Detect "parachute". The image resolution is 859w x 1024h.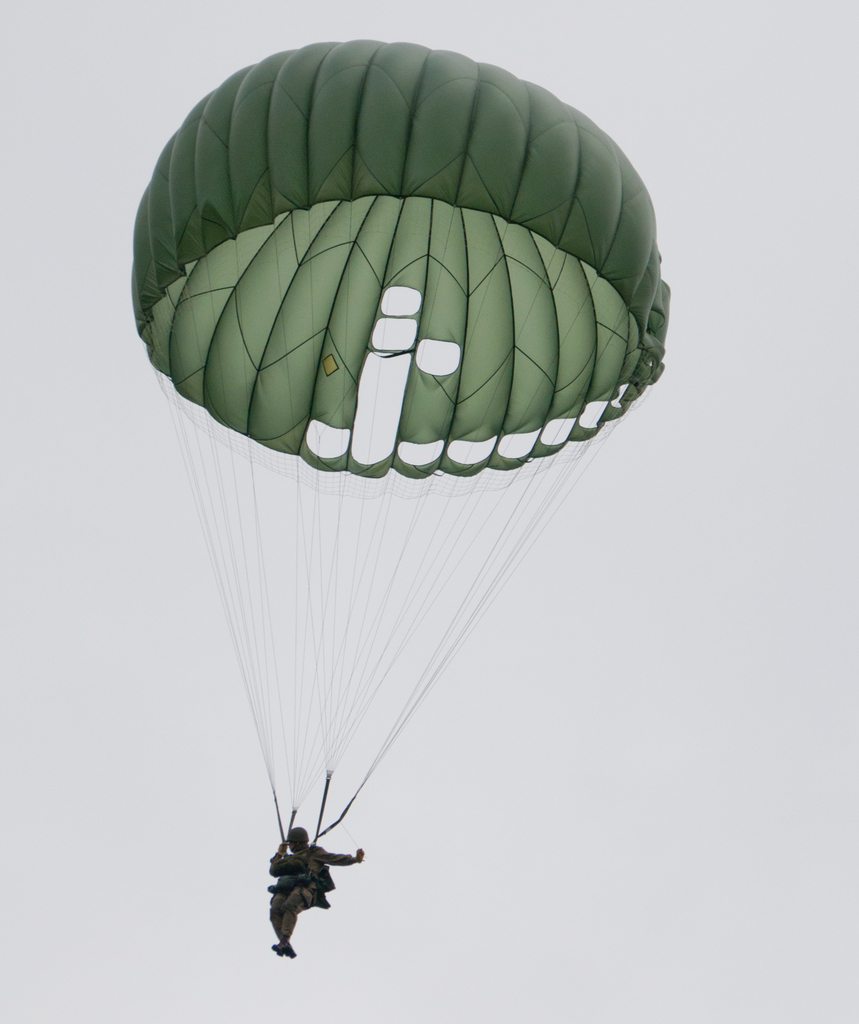
[125,99,666,966].
